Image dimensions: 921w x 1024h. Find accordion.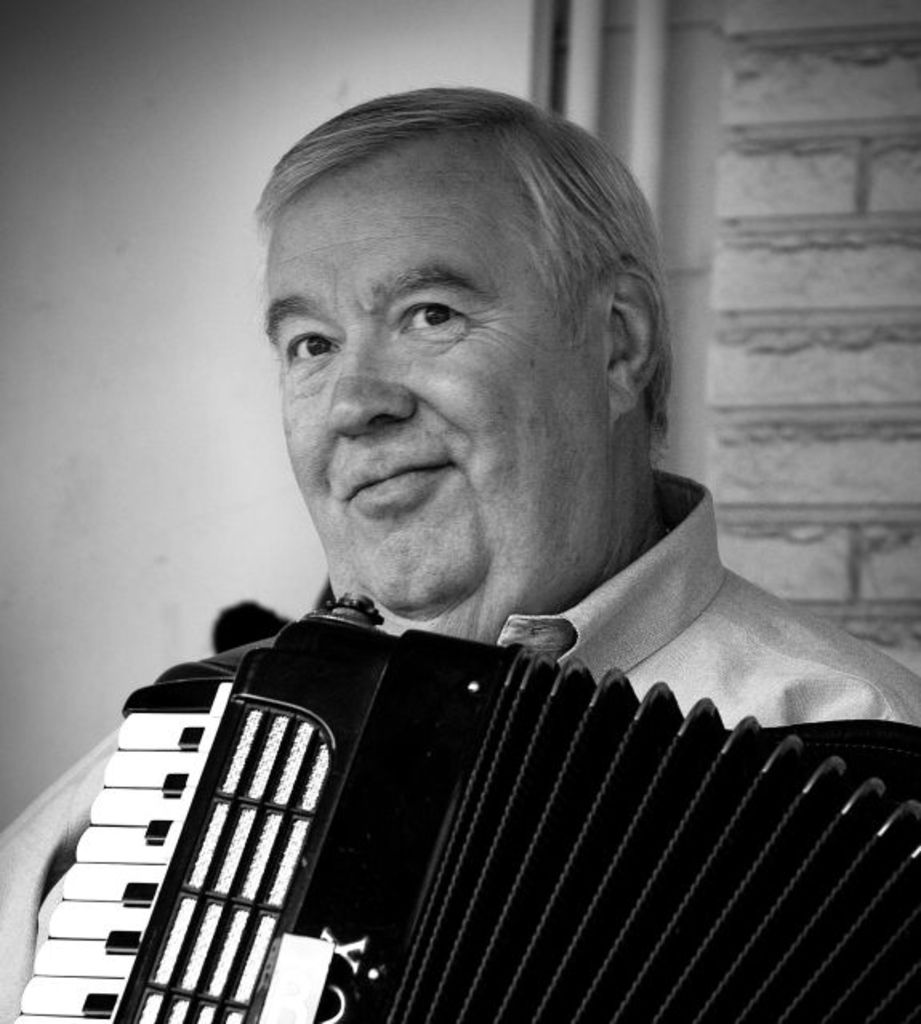
[6,599,919,1022].
